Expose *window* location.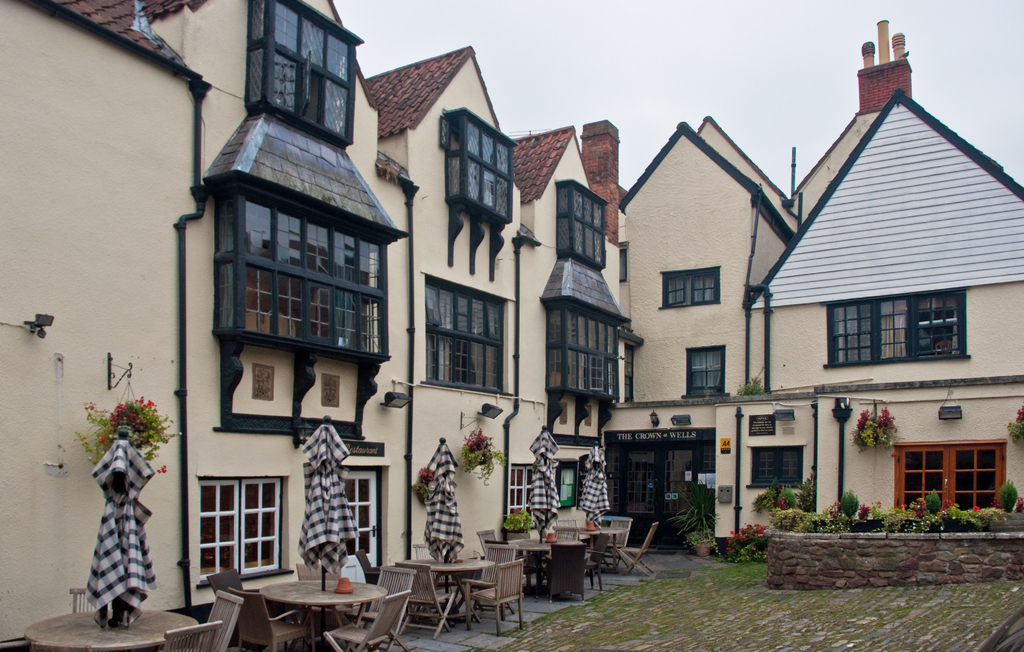
Exposed at <region>342, 472, 376, 571</region>.
